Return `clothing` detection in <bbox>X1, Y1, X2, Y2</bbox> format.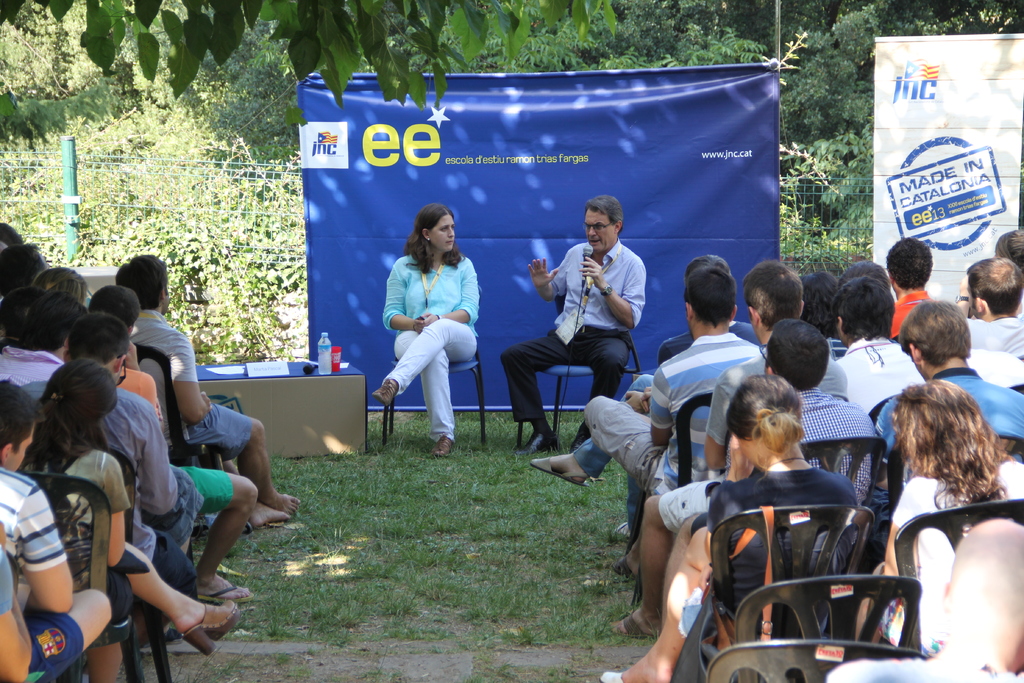
<bbox>872, 366, 1023, 478</bbox>.
